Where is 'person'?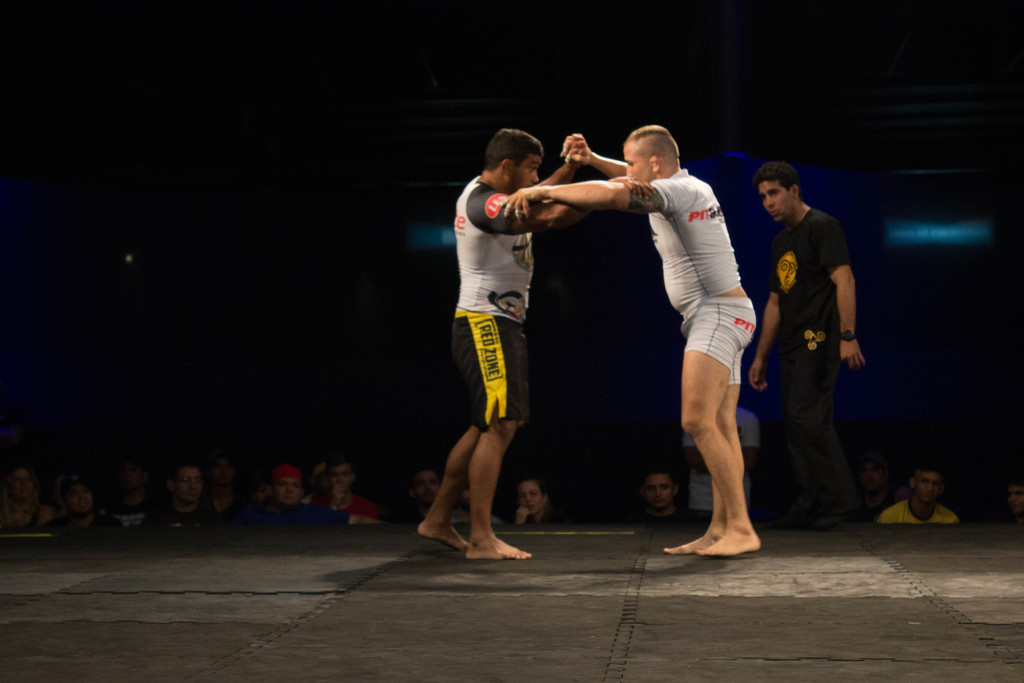
<bbox>874, 460, 968, 533</bbox>.
